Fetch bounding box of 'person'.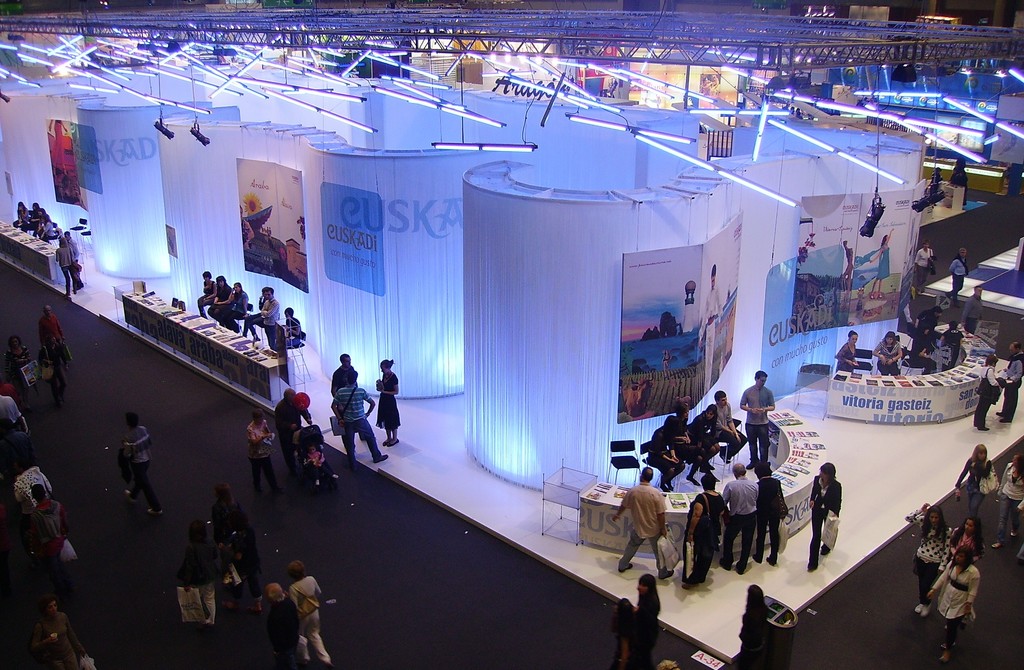
Bbox: crop(193, 268, 222, 317).
